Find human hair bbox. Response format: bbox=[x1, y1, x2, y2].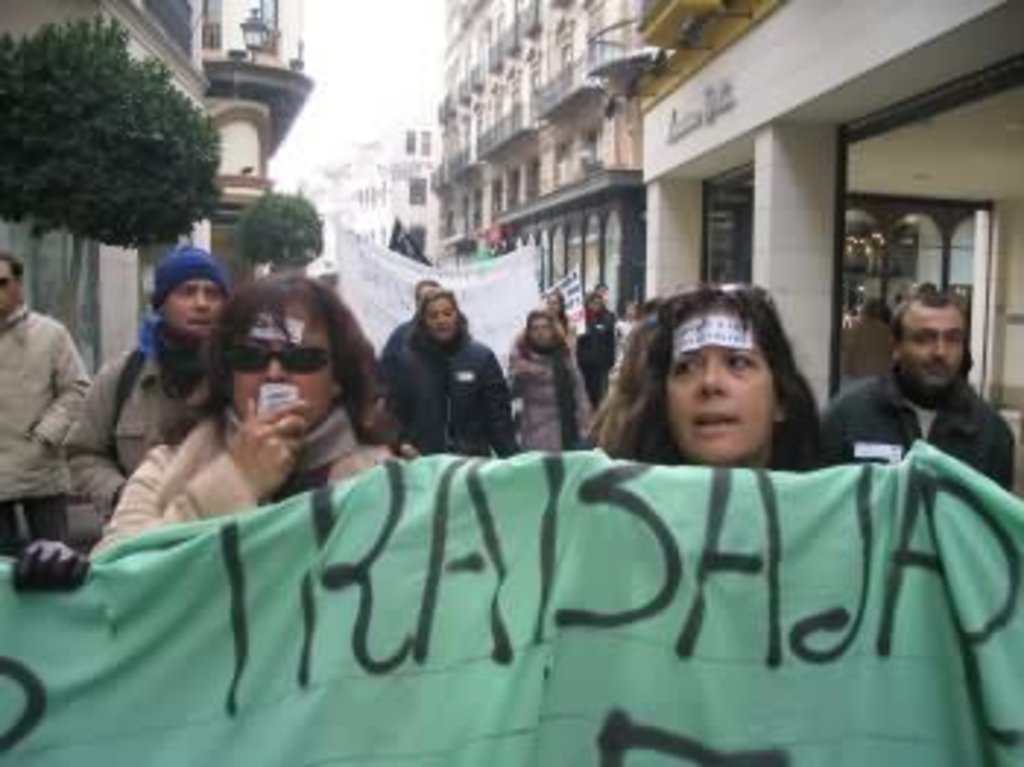
bbox=[0, 252, 26, 293].
